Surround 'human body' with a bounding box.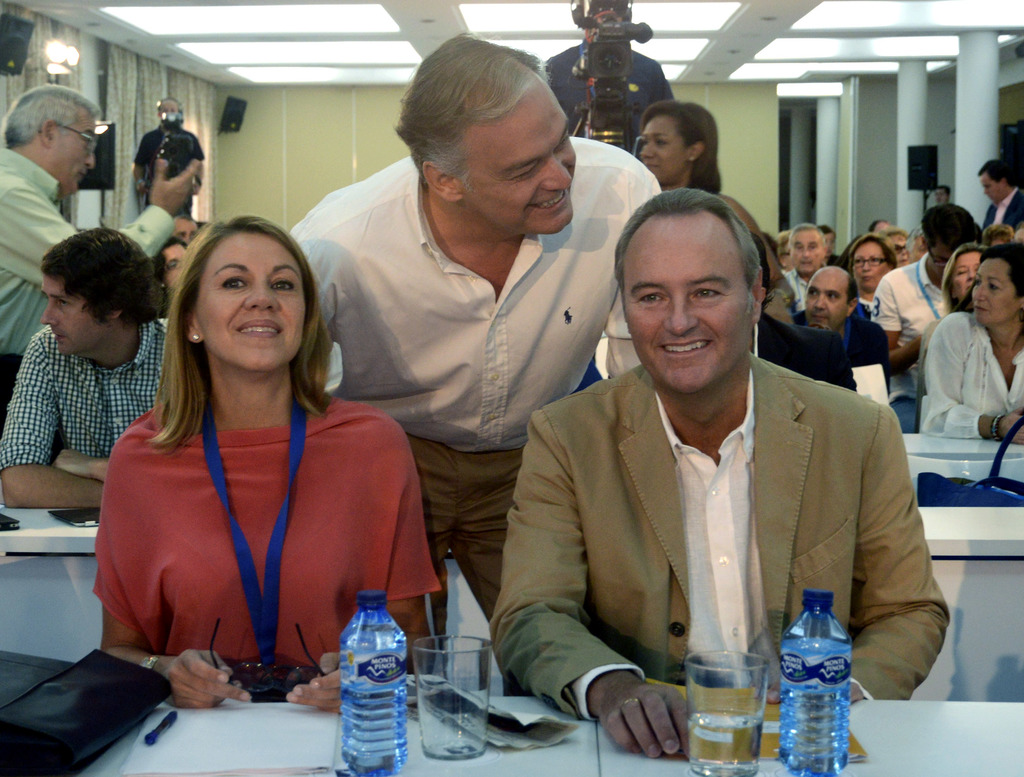
l=789, t=307, r=895, b=406.
